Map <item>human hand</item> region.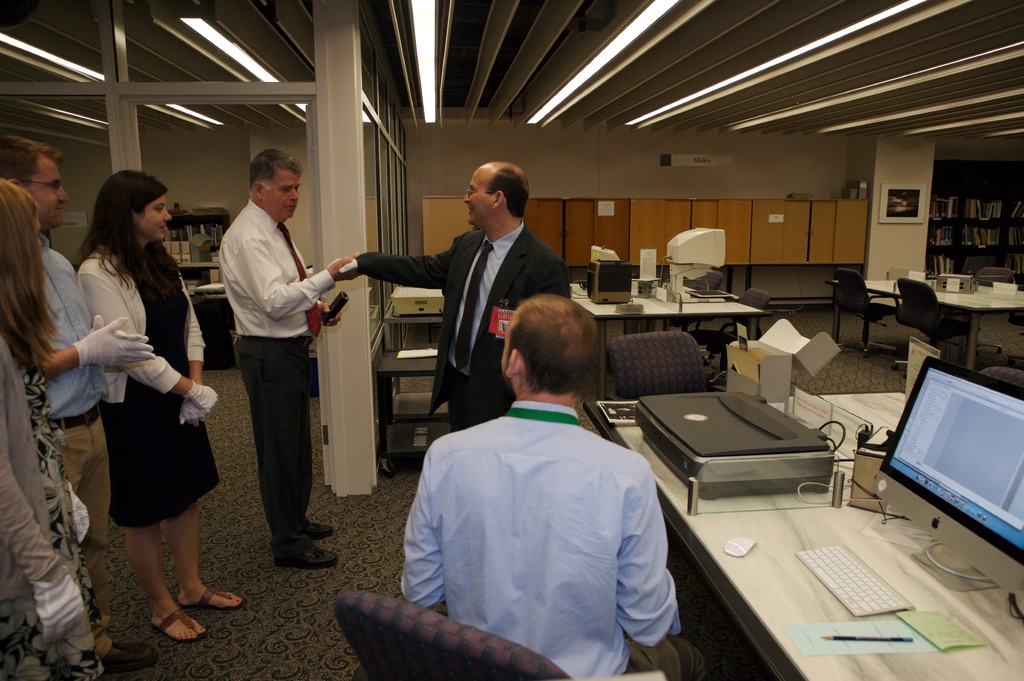
Mapped to <box>179,399,207,429</box>.
